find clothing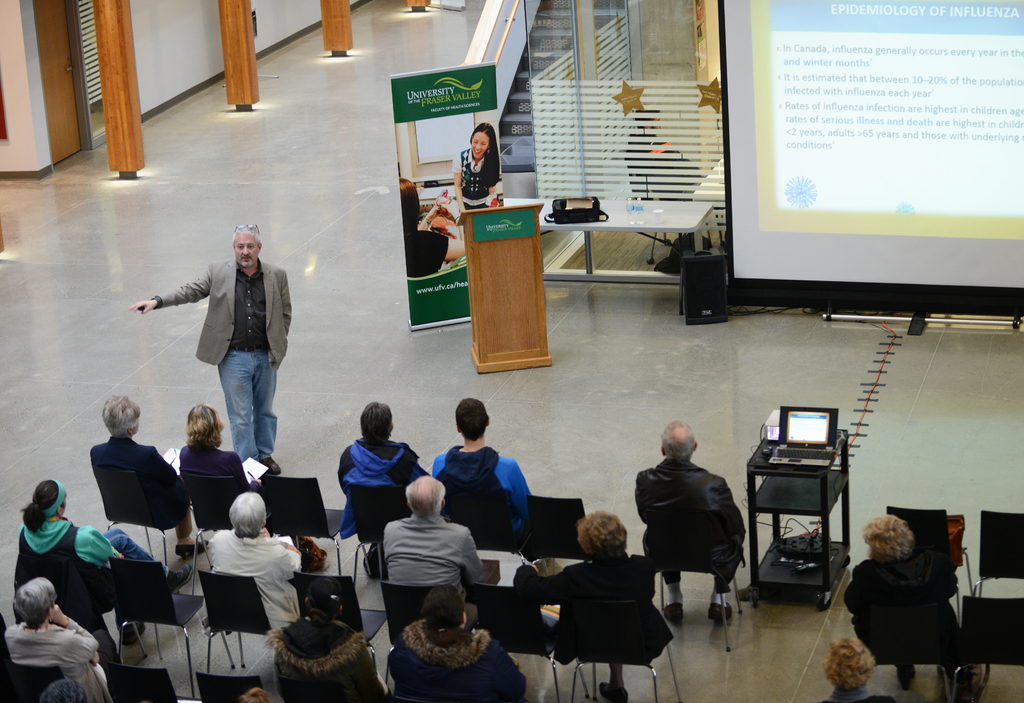
pyautogui.locateOnScreen(636, 460, 751, 593)
